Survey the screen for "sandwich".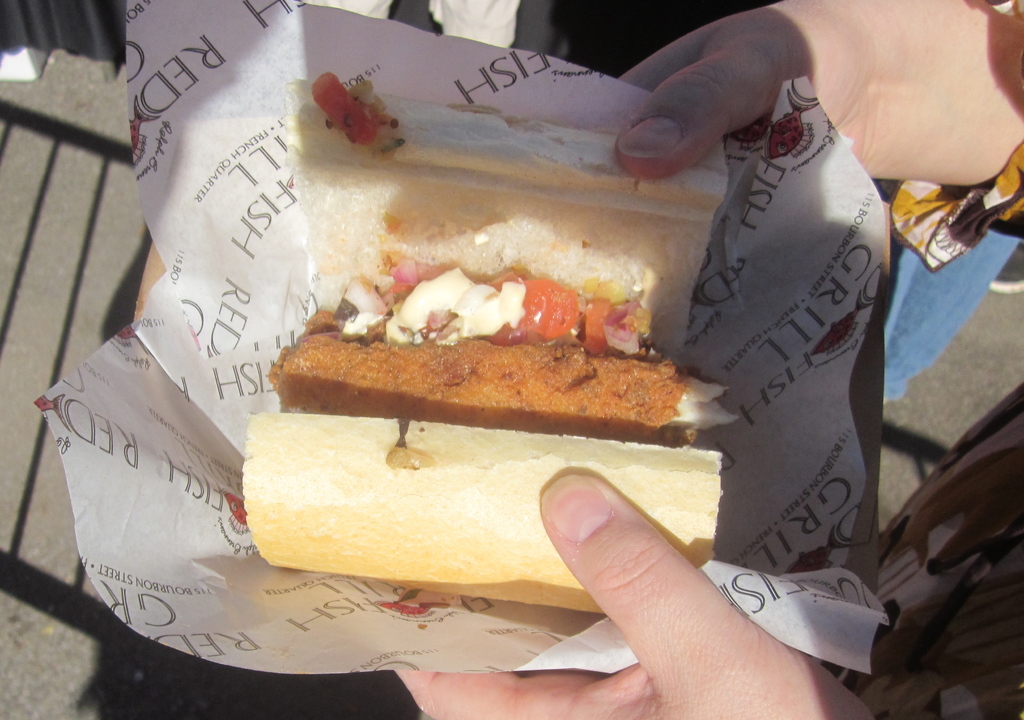
Survey found: l=234, t=67, r=740, b=609.
